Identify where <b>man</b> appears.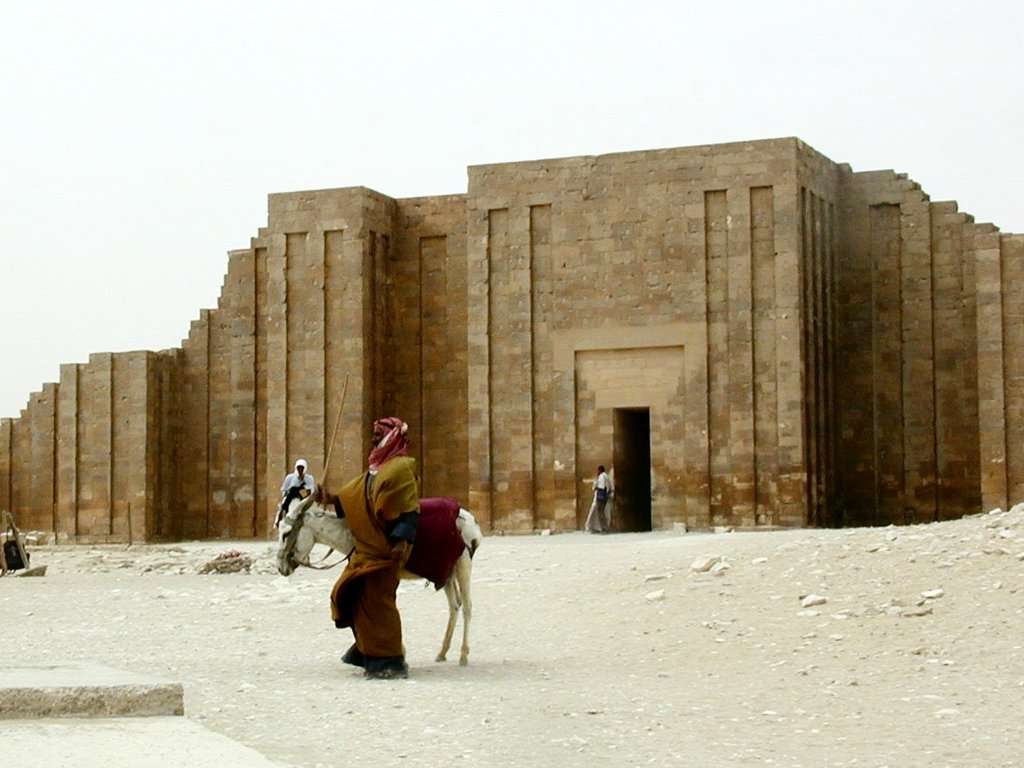
Appears at x1=331, y1=417, x2=421, y2=679.
